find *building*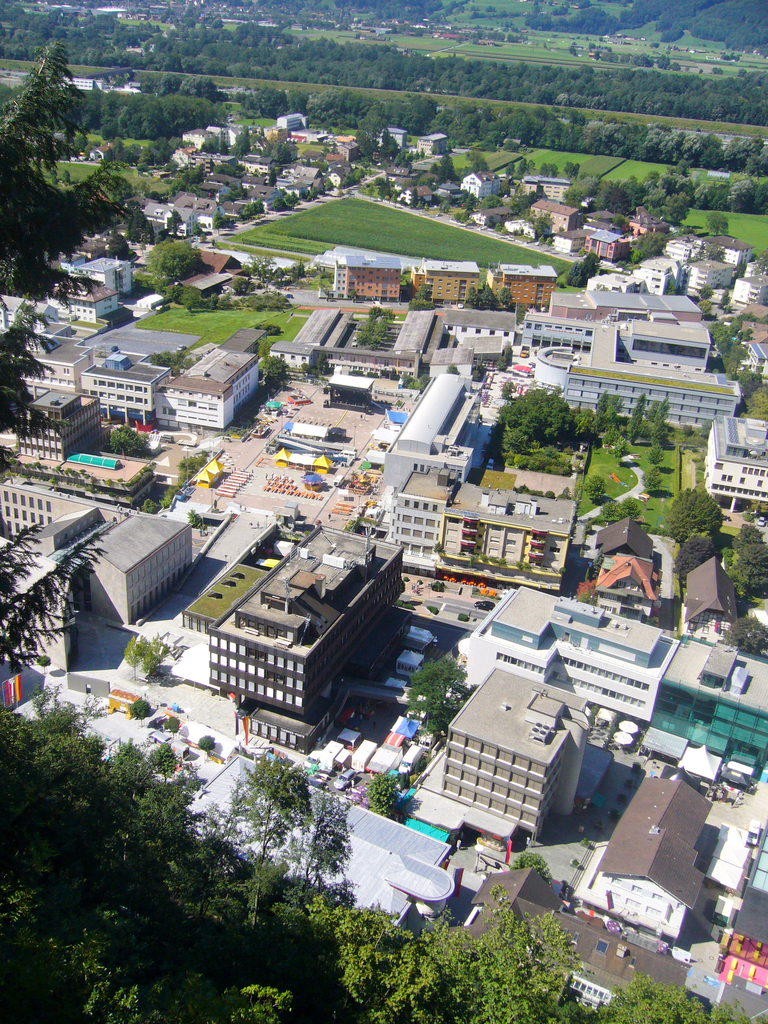
locate(410, 260, 479, 305)
